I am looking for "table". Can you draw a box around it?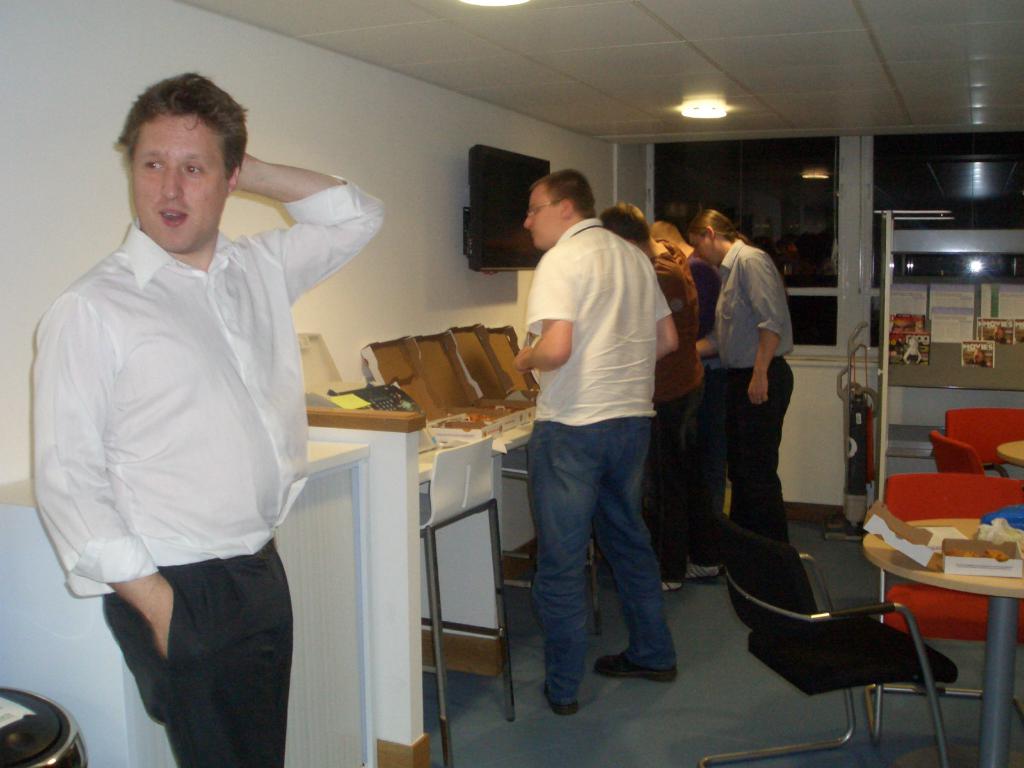
Sure, the bounding box is <region>863, 518, 1023, 767</region>.
